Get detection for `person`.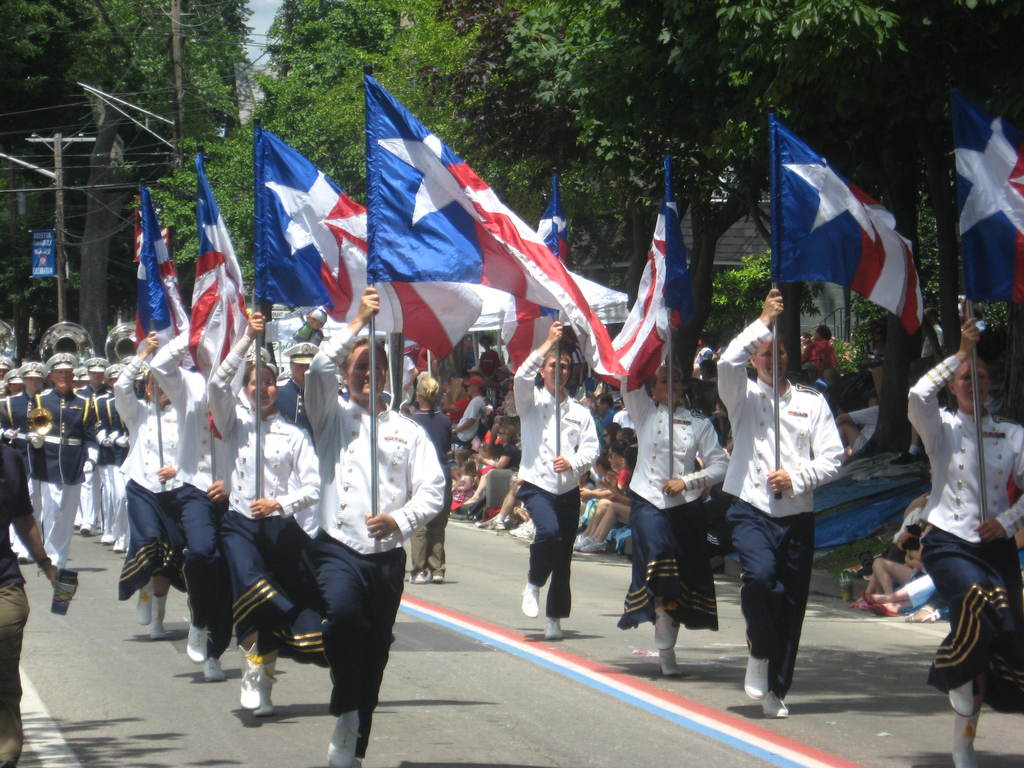
Detection: [left=304, top=282, right=444, bottom=767].
